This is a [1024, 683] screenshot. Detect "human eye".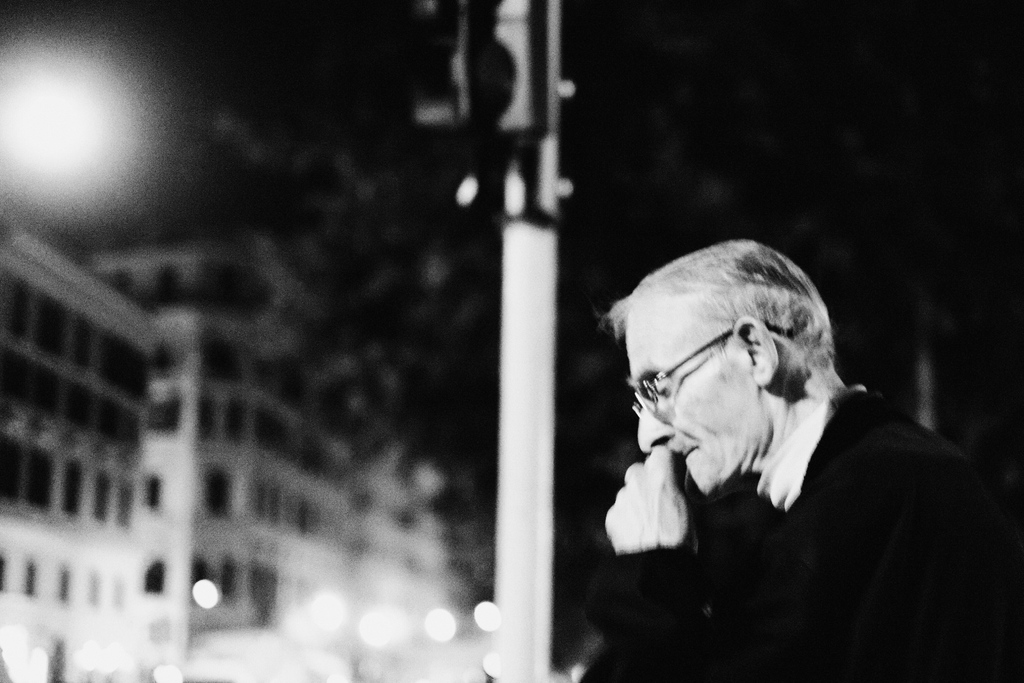
<region>653, 378, 673, 398</region>.
